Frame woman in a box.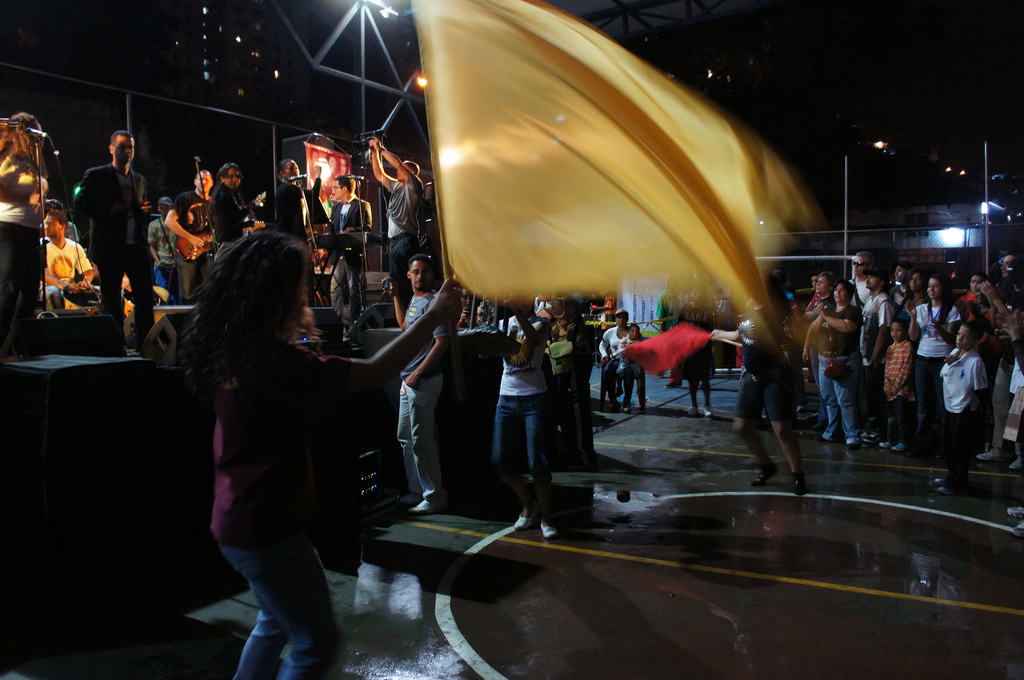
[896, 264, 929, 324].
